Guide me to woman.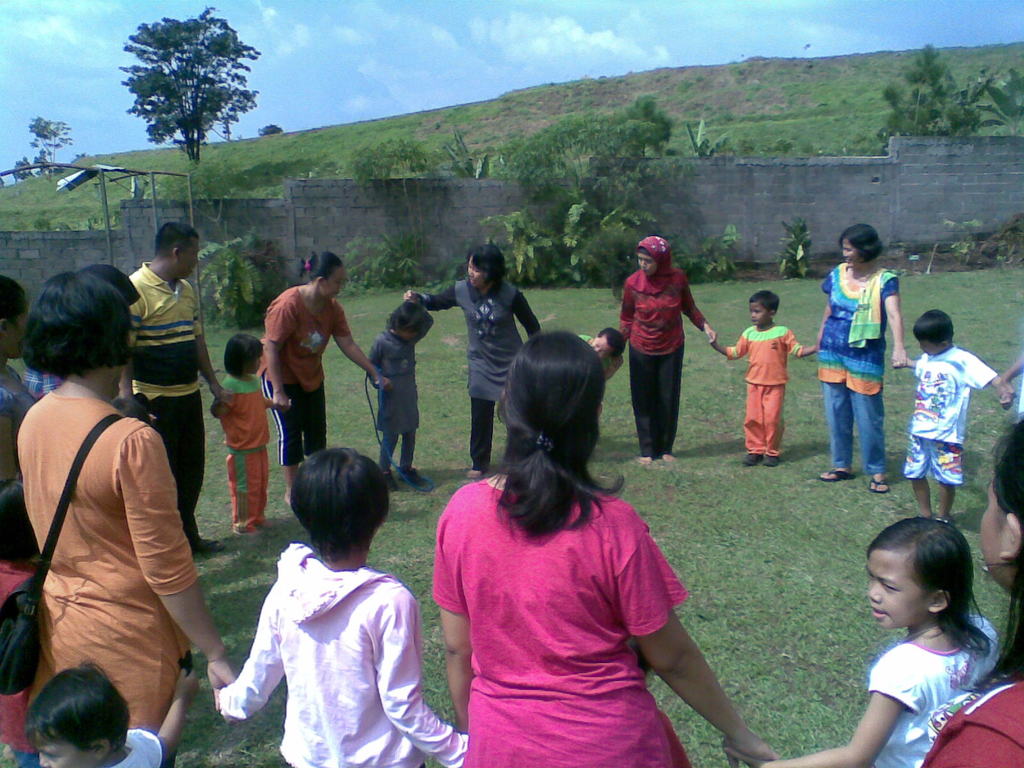
Guidance: 625 233 719 467.
